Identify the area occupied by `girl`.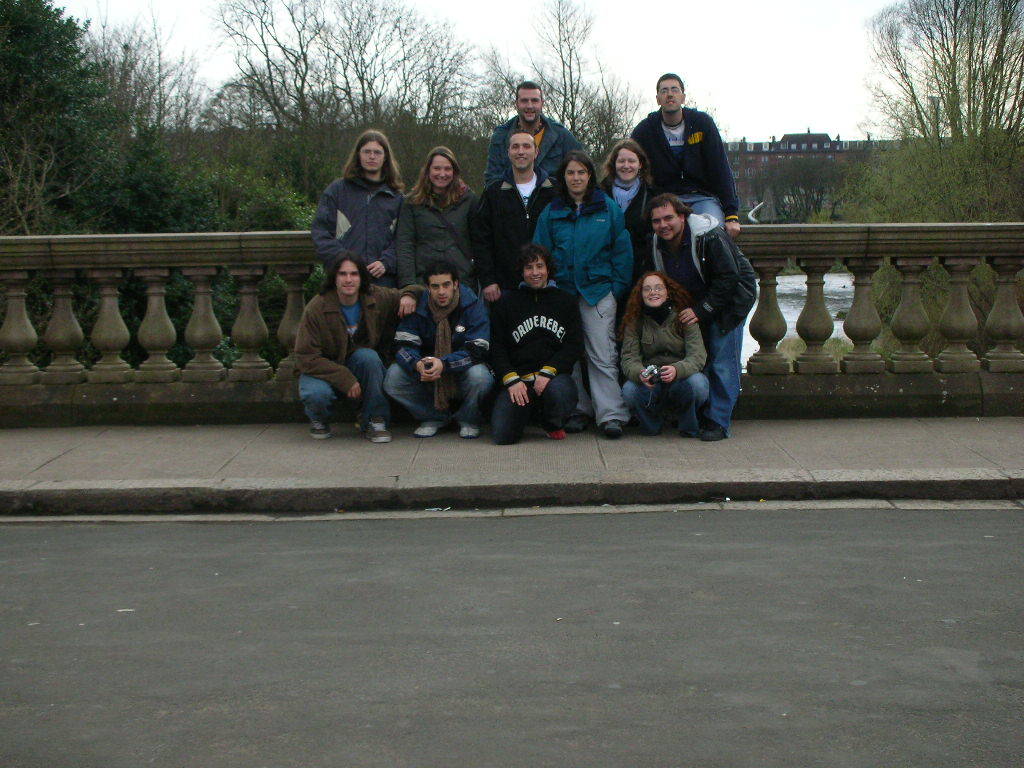
Area: (x1=311, y1=128, x2=397, y2=281).
